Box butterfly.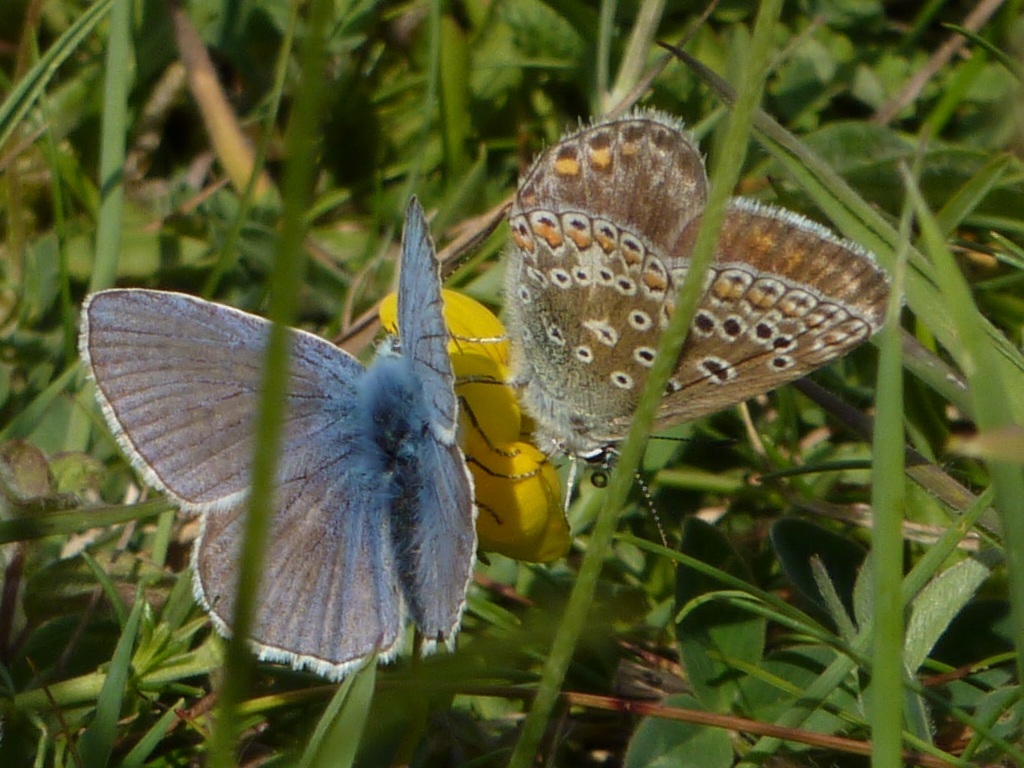
x1=374 y1=100 x2=913 y2=567.
